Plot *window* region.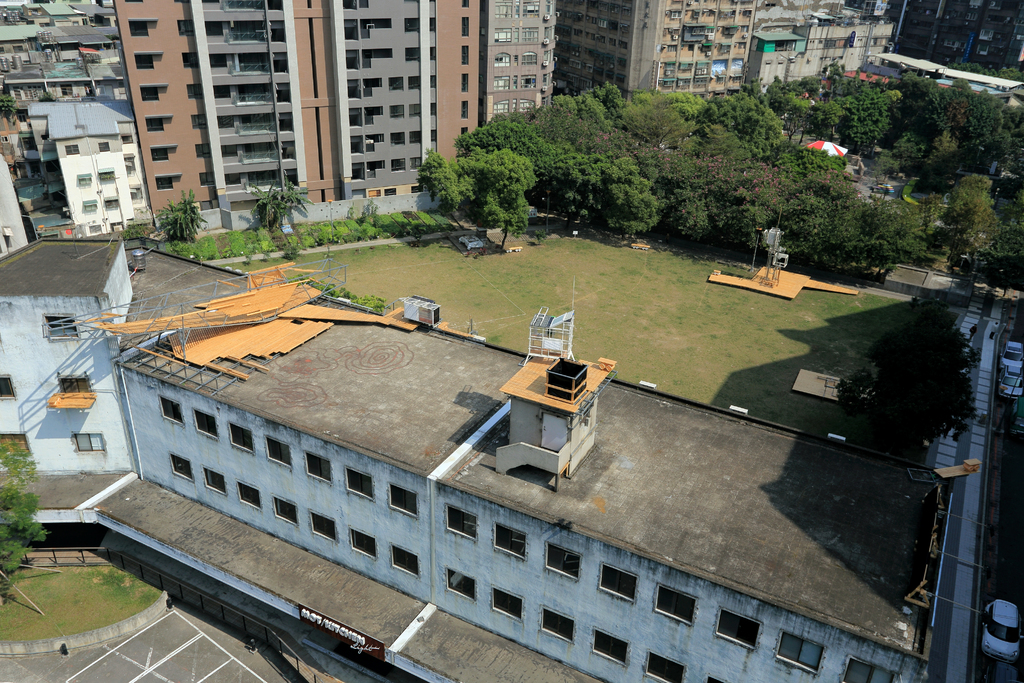
Plotted at x1=190 y1=115 x2=207 y2=129.
